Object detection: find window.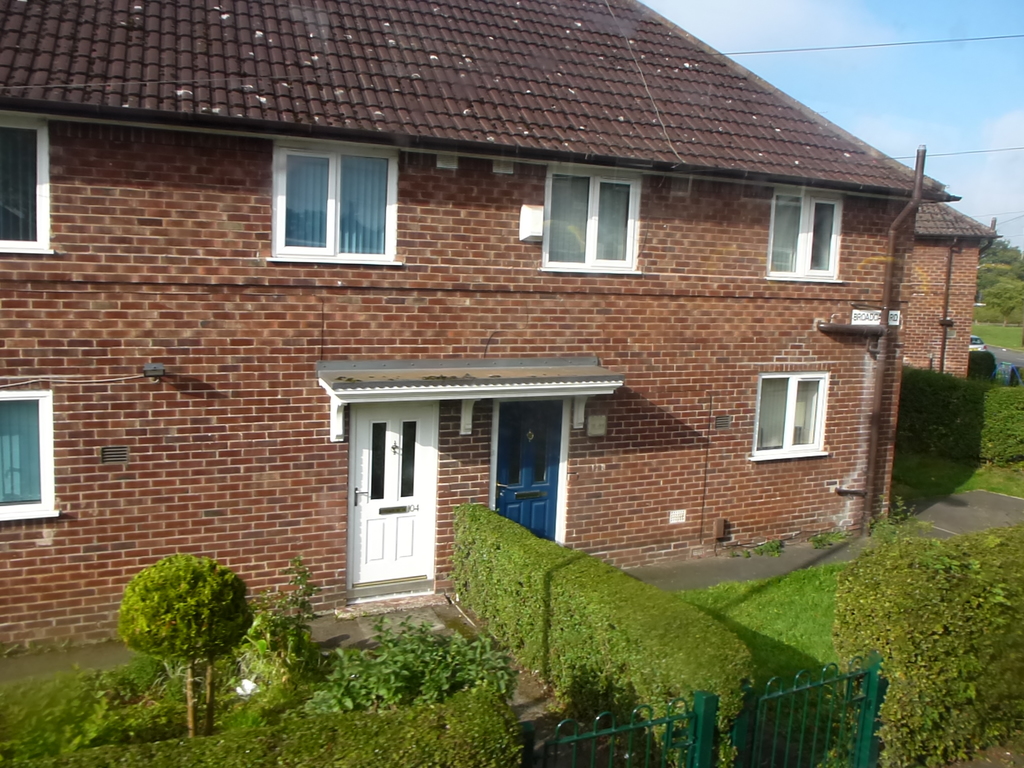
(x1=0, y1=109, x2=52, y2=260).
